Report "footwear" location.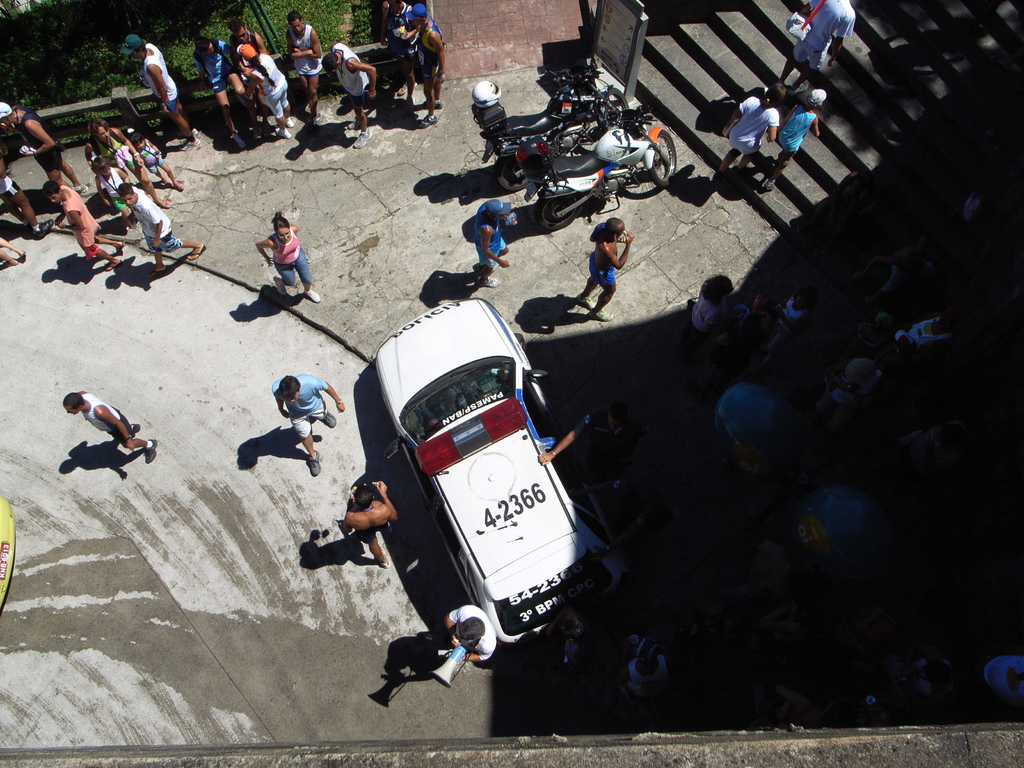
Report: 282/115/296/127.
